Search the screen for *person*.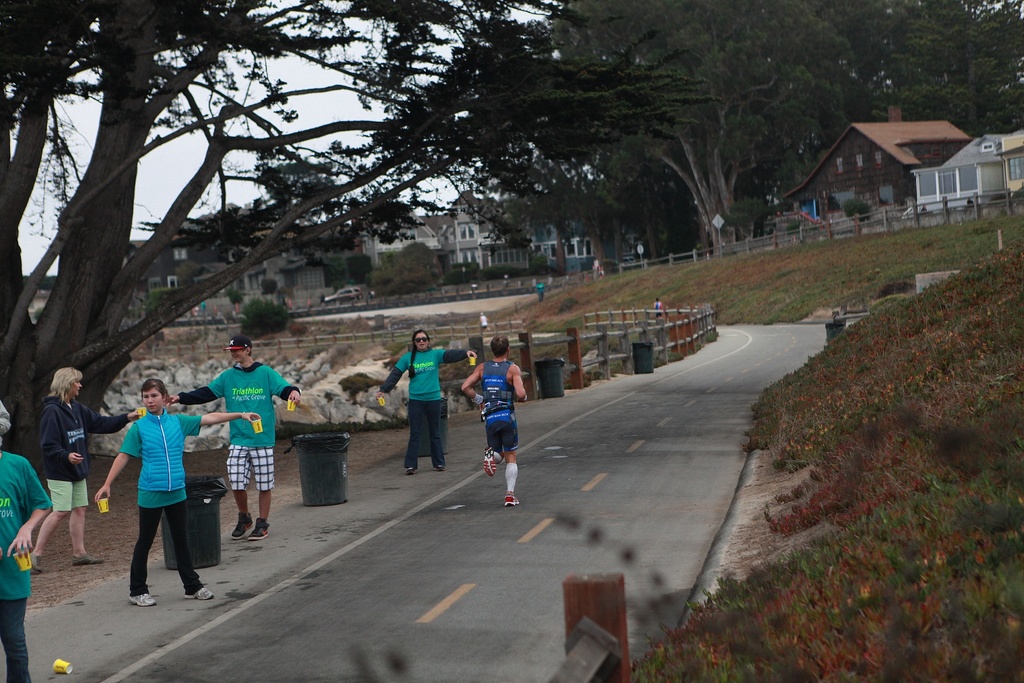
Found at {"left": 173, "top": 336, "right": 294, "bottom": 529}.
